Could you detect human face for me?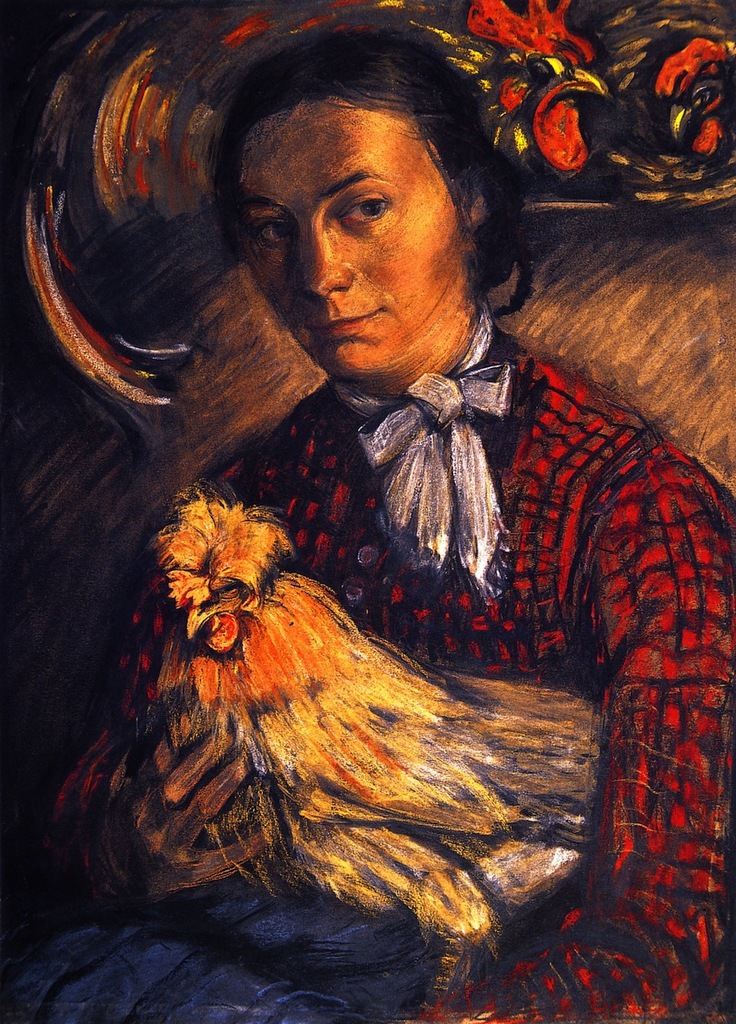
Detection result: (233, 97, 457, 376).
